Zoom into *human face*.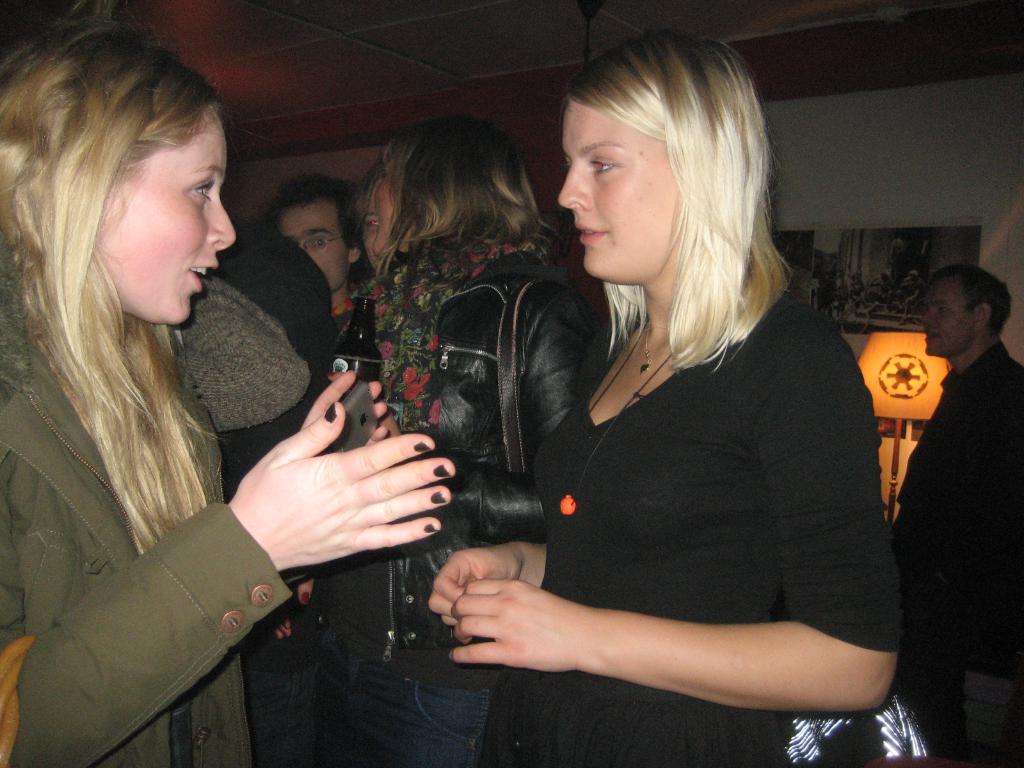
Zoom target: l=561, t=104, r=682, b=280.
